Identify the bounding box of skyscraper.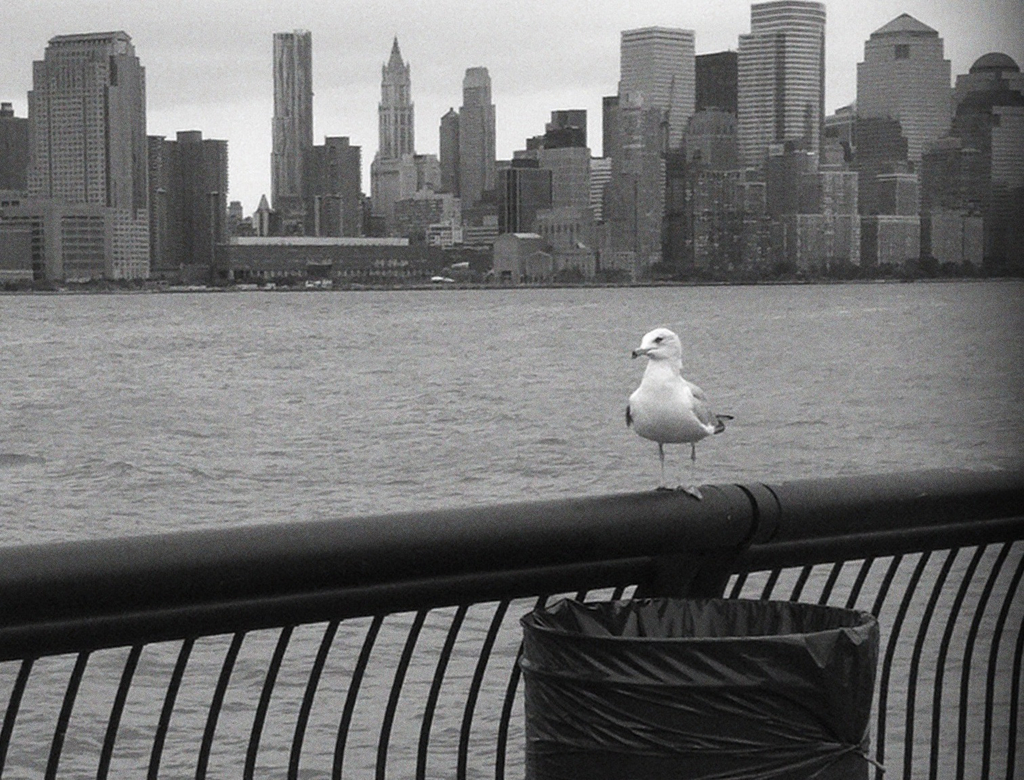
x1=845, y1=3, x2=948, y2=162.
